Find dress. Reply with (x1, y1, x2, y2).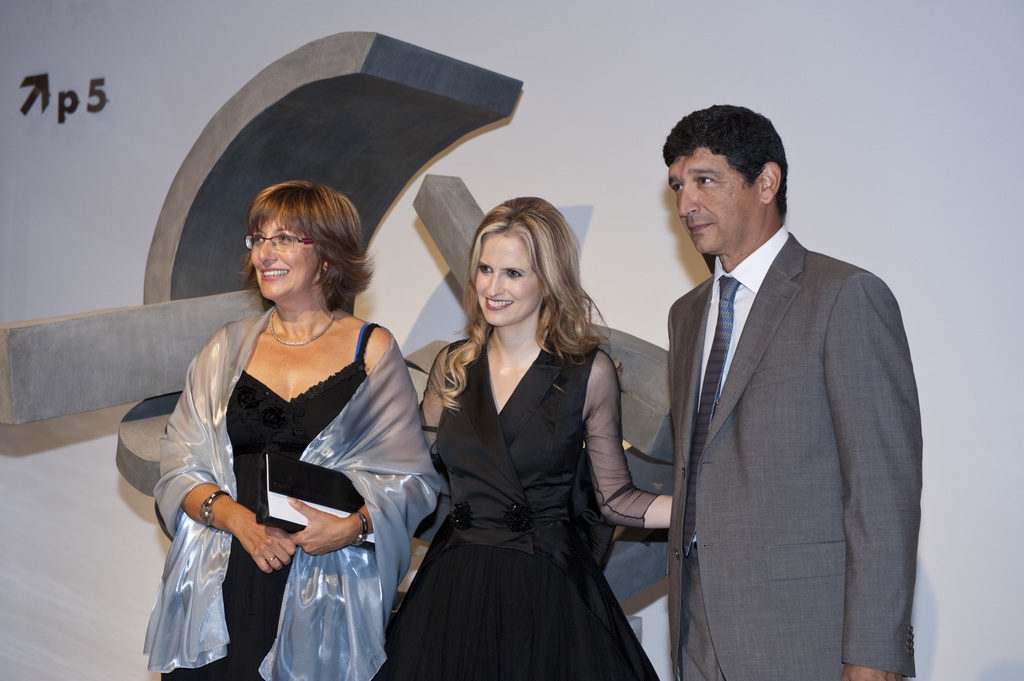
(154, 311, 447, 676).
